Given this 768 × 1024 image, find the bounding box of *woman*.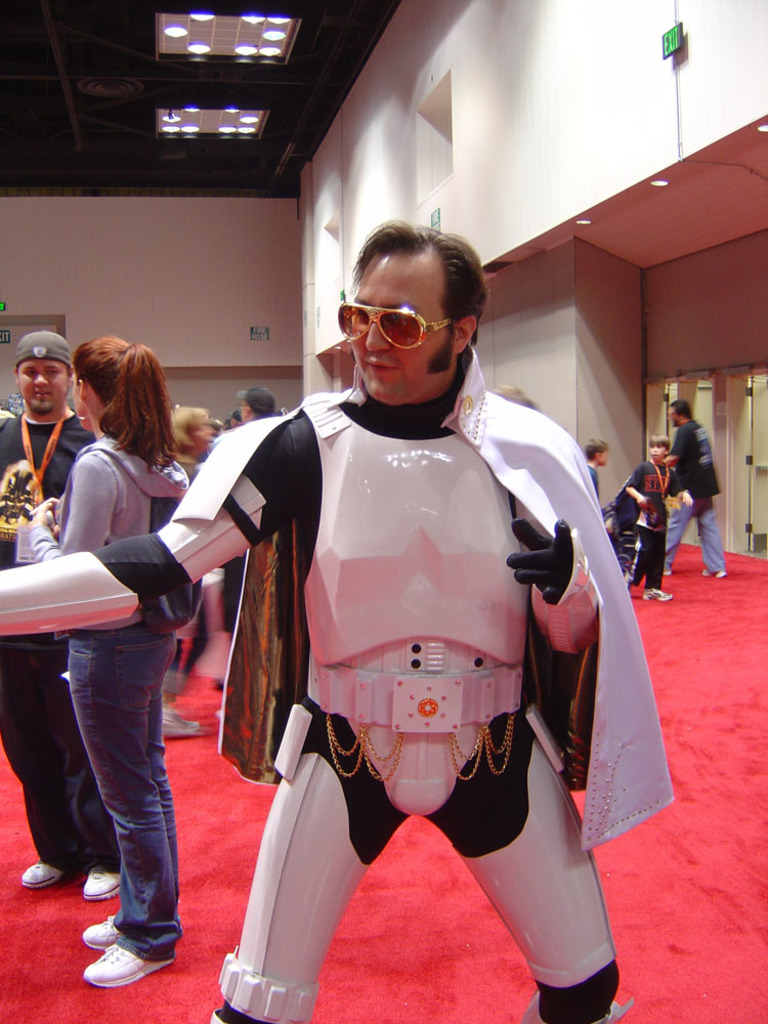
(163, 403, 204, 739).
